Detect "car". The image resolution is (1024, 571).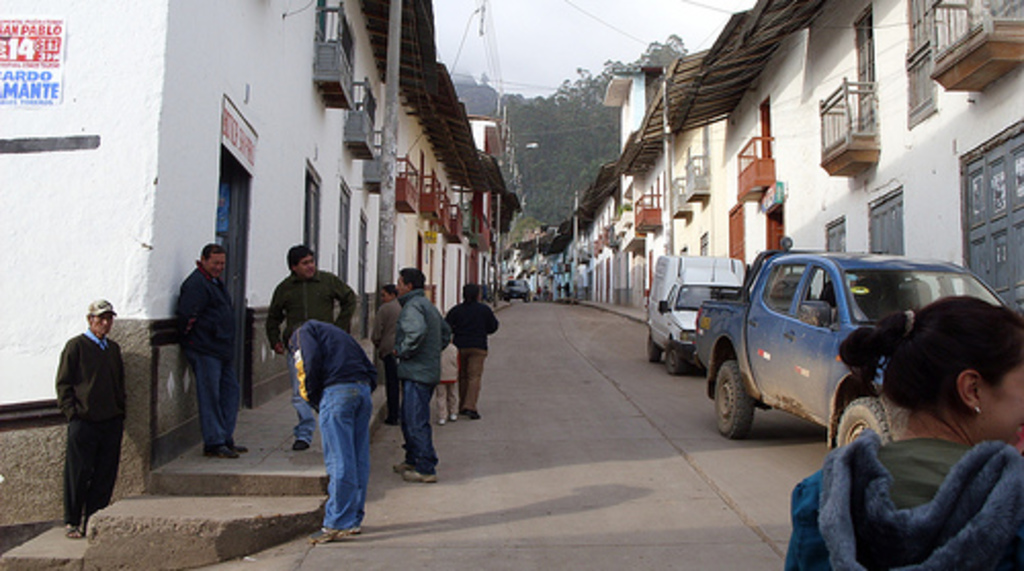
box=[502, 280, 532, 303].
